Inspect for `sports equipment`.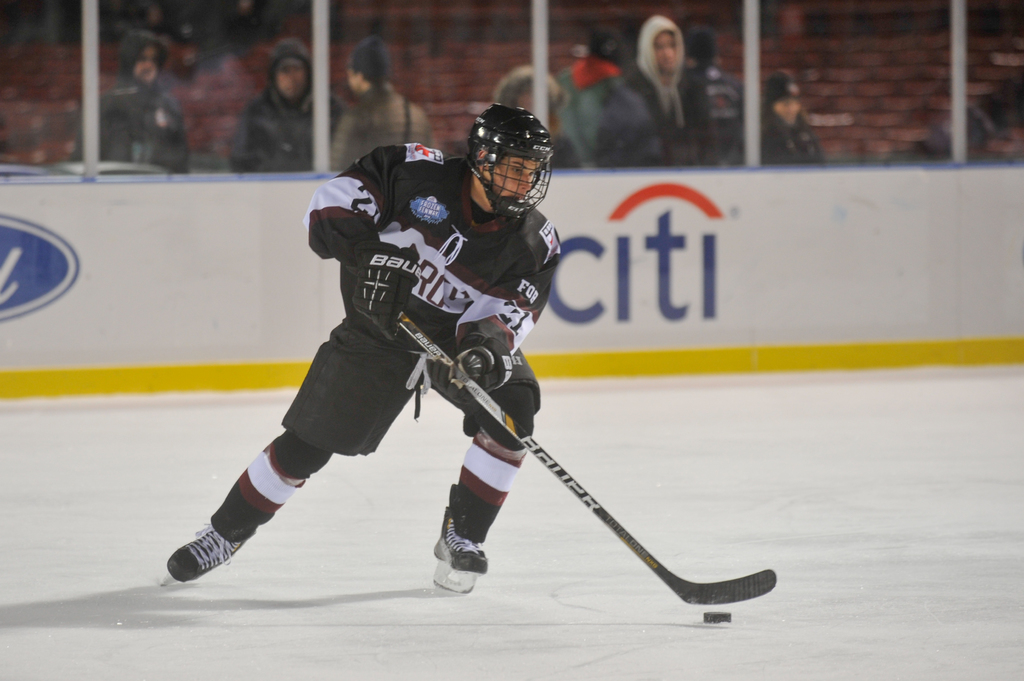
Inspection: region(449, 313, 521, 393).
